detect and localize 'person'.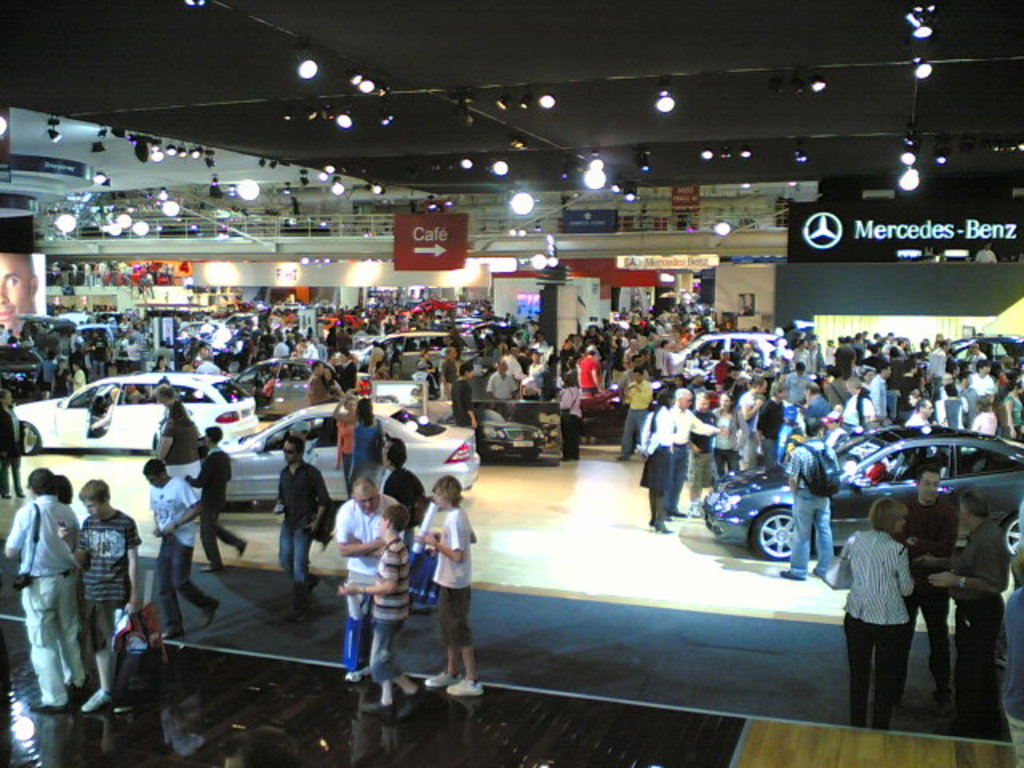
Localized at x1=86, y1=387, x2=120, y2=432.
